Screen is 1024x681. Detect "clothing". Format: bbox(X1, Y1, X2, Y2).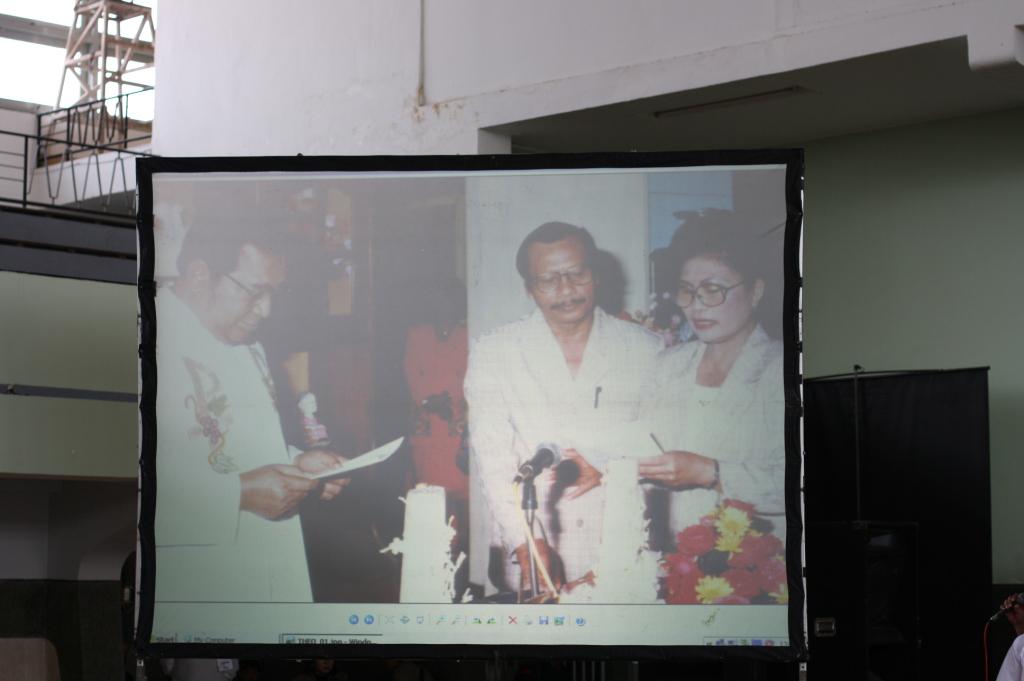
bbox(402, 320, 470, 505).
